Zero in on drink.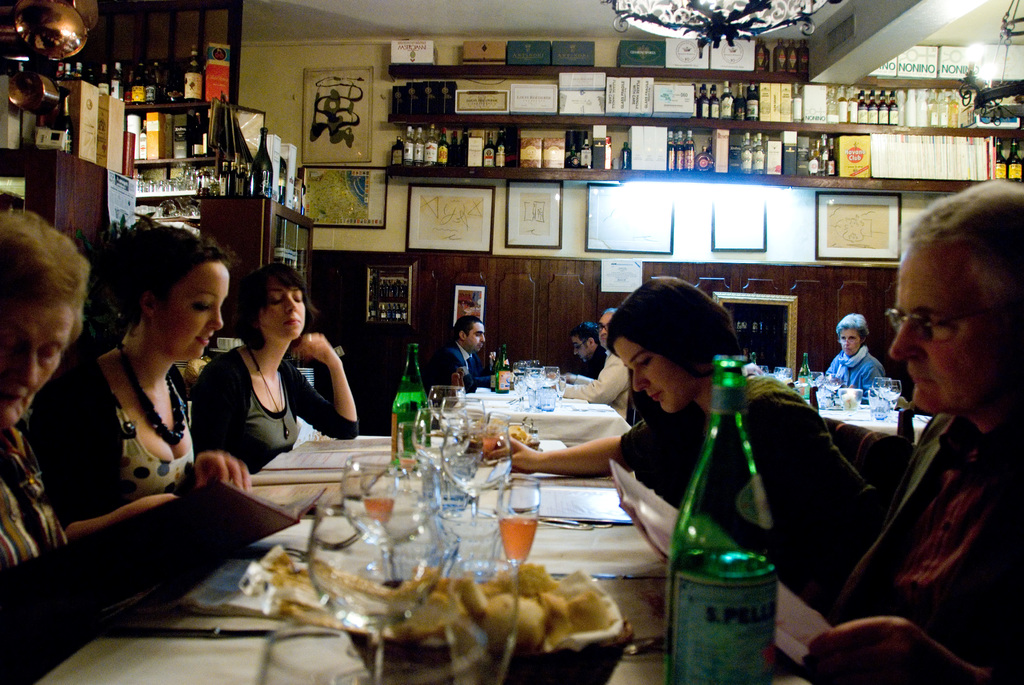
Zeroed in: {"left": 950, "top": 93, "right": 959, "bottom": 127}.
